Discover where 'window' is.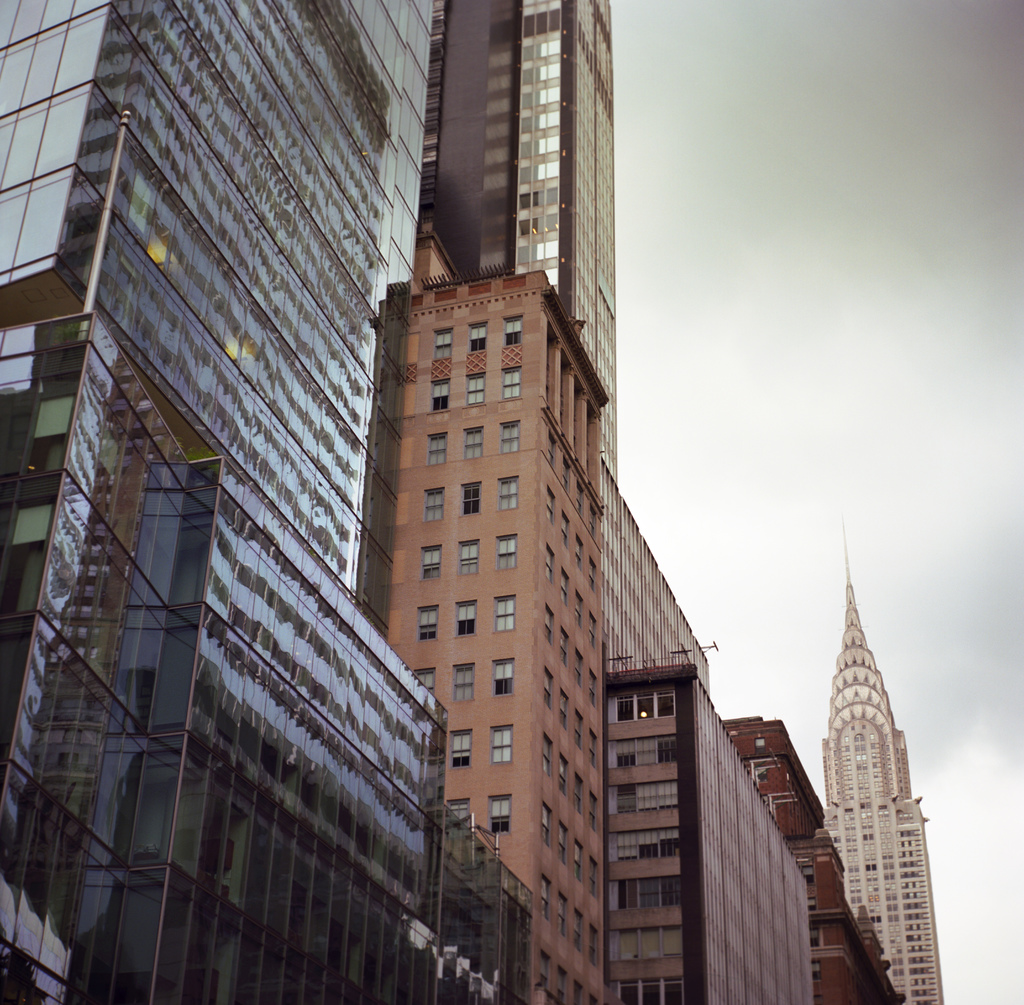
Discovered at 586,925,602,967.
